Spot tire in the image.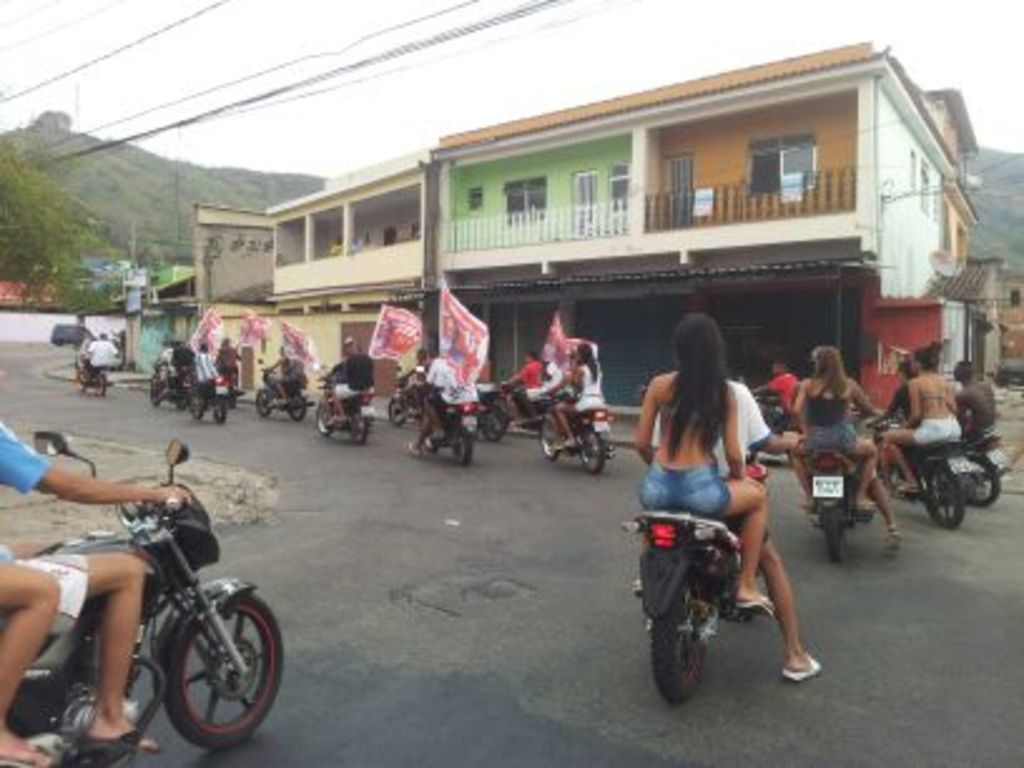
tire found at box=[208, 397, 226, 422].
